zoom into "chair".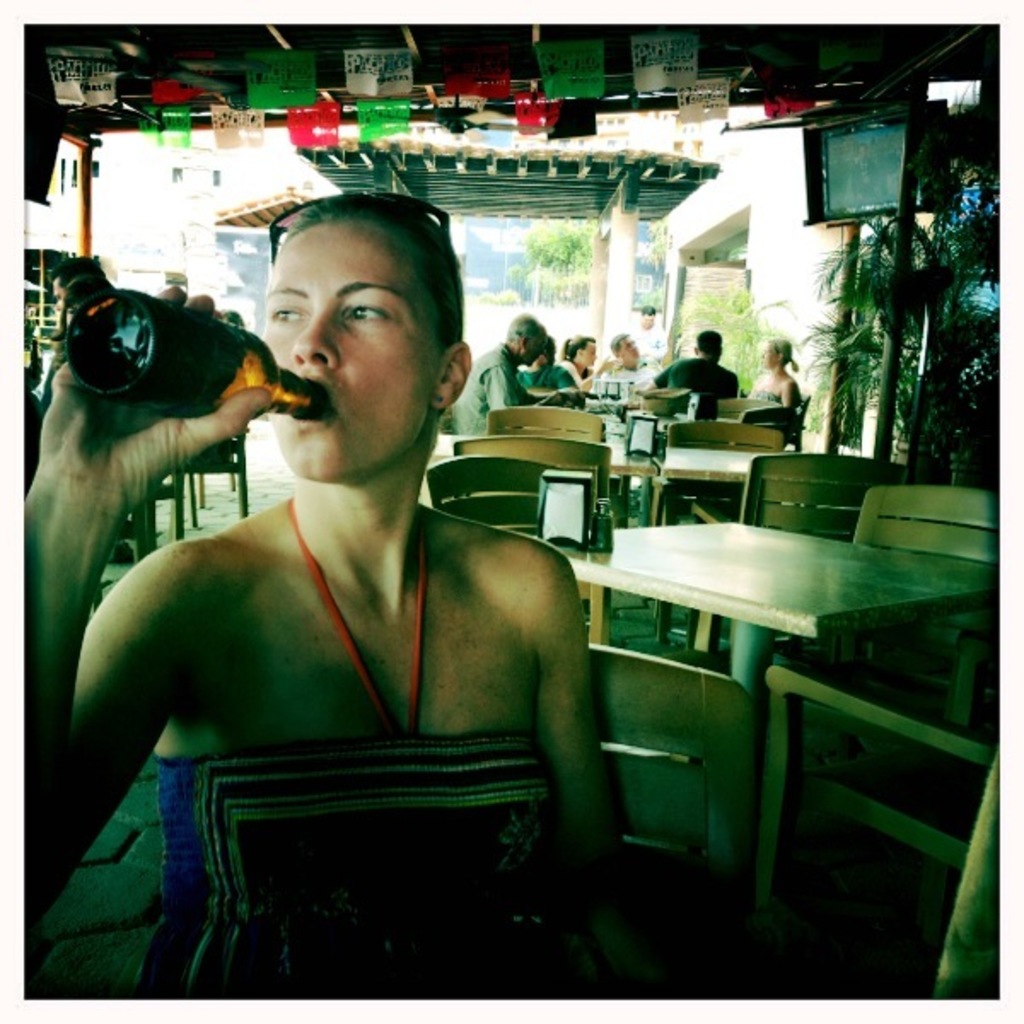
Zoom target: x1=806 y1=483 x2=1015 y2=766.
